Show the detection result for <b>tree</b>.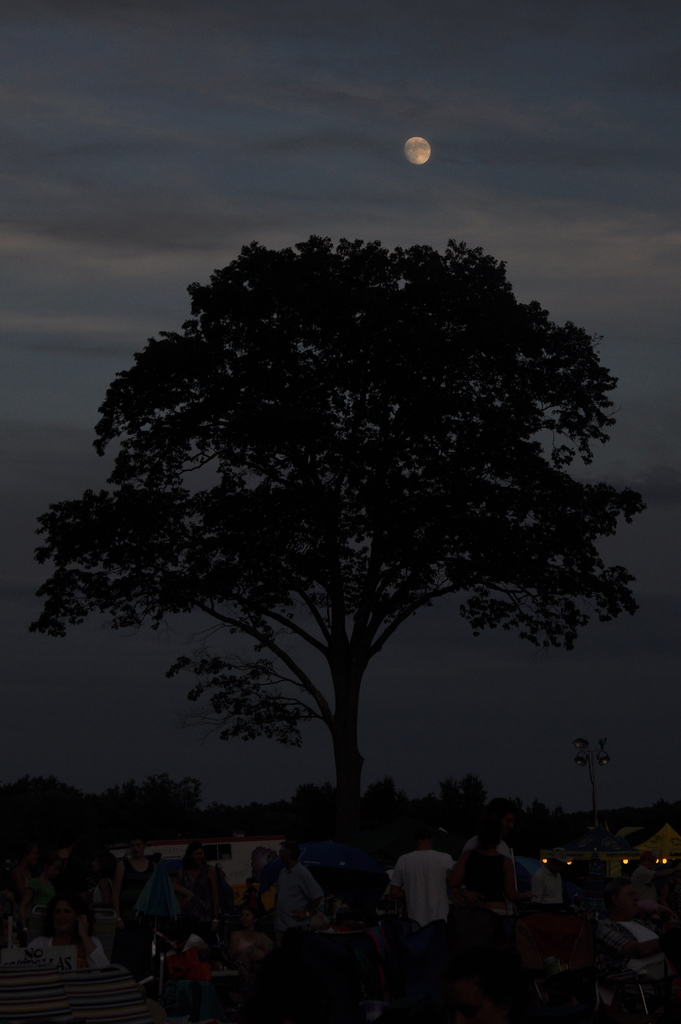
[8, 777, 90, 819].
